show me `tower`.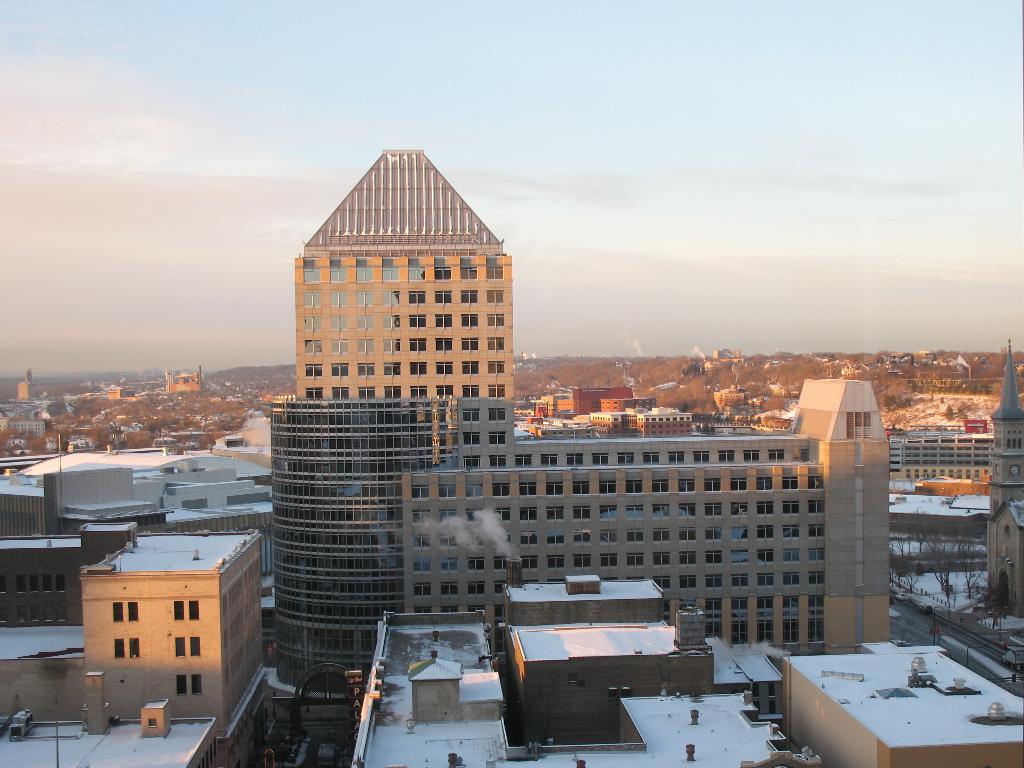
`tower` is here: [293,143,520,458].
